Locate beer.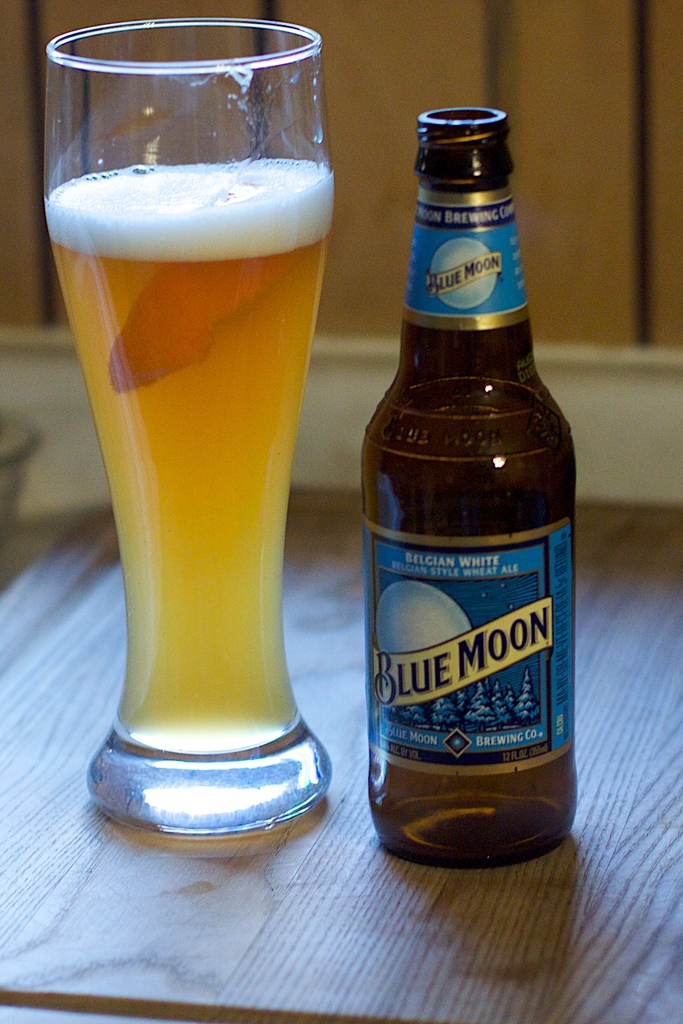
Bounding box: pyautogui.locateOnScreen(43, 8, 353, 842).
